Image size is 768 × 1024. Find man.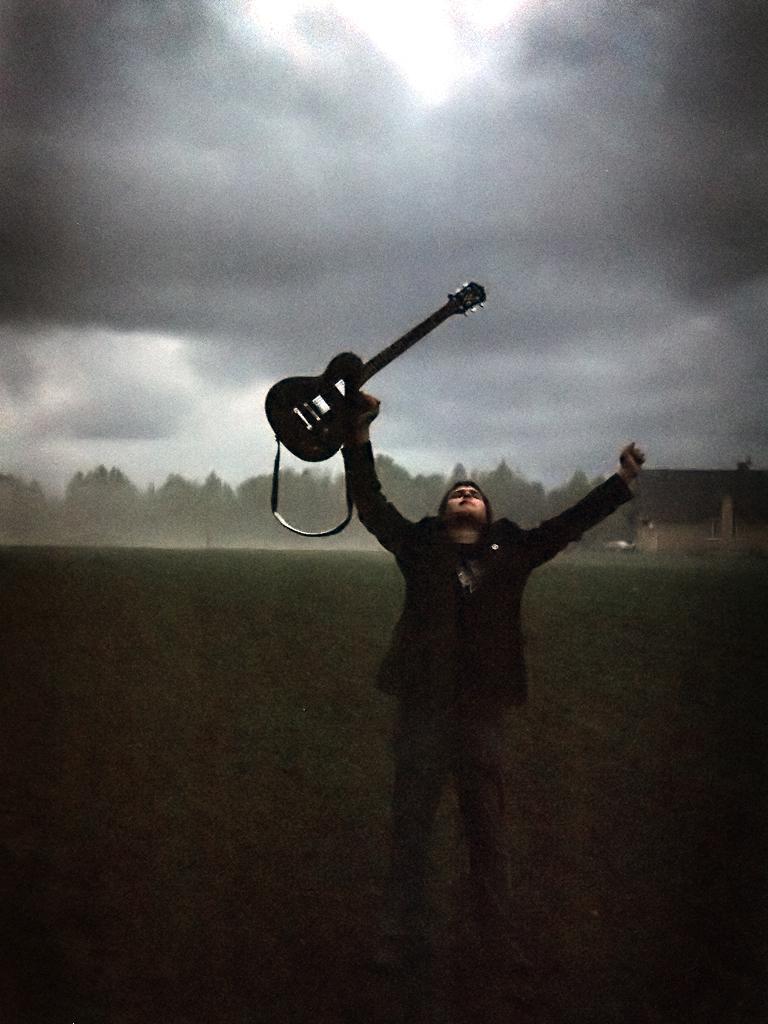
box(341, 383, 647, 998).
